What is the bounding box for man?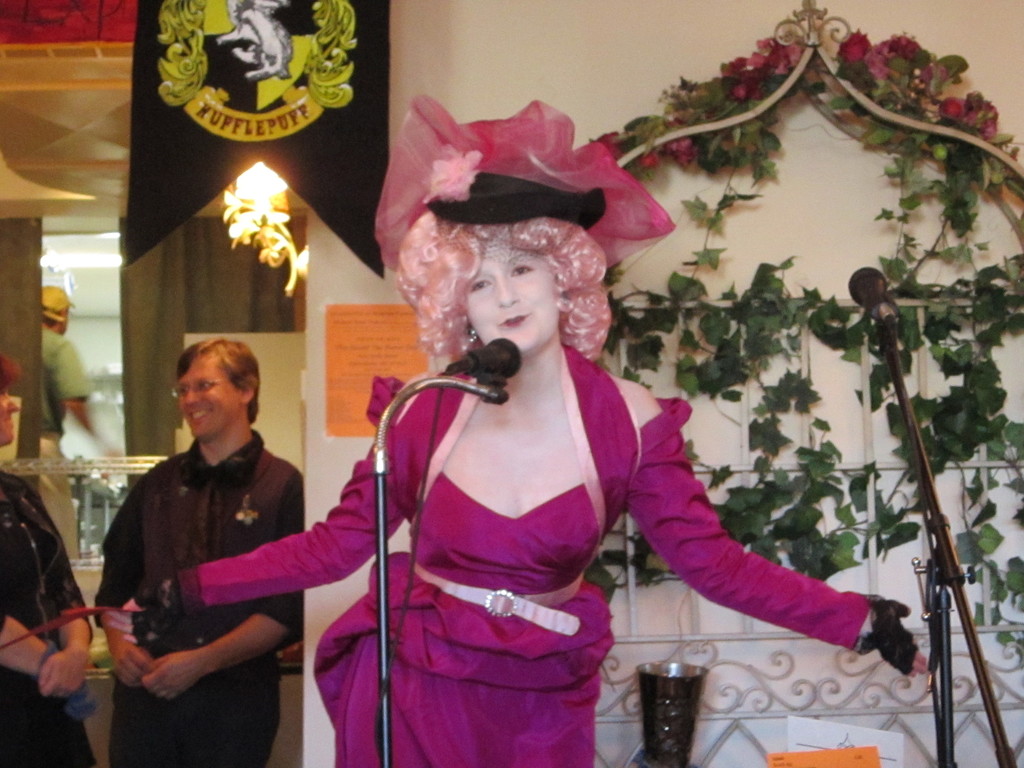
box(30, 280, 109, 562).
